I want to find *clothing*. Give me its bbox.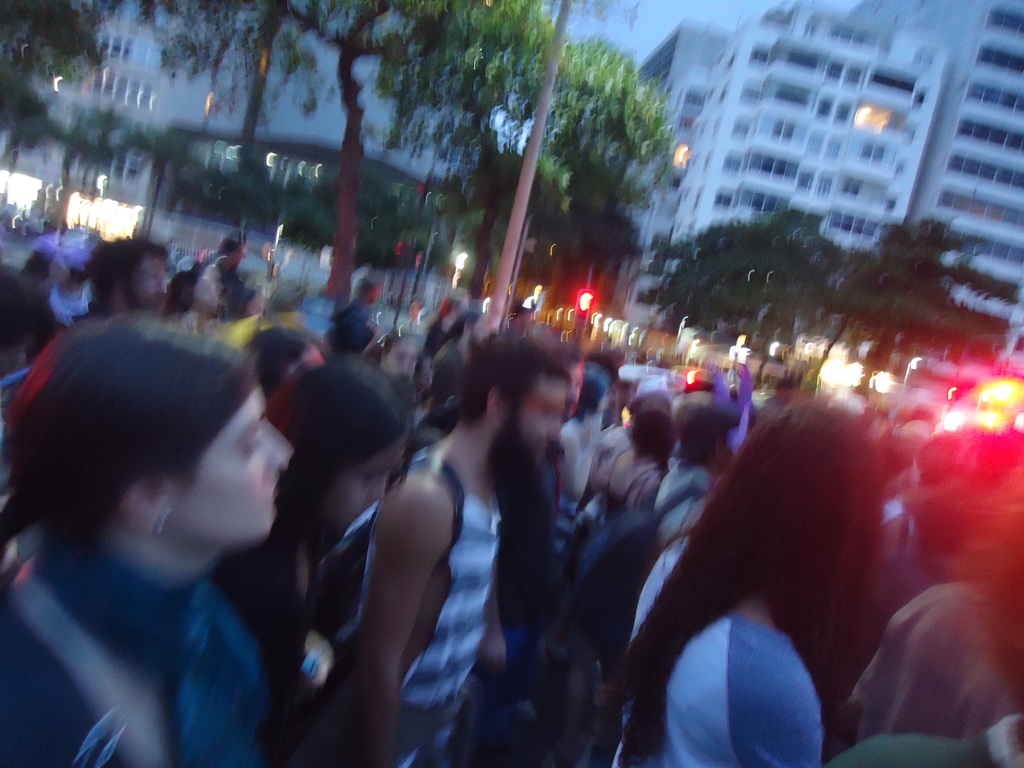
left=836, top=719, right=1023, bottom=767.
